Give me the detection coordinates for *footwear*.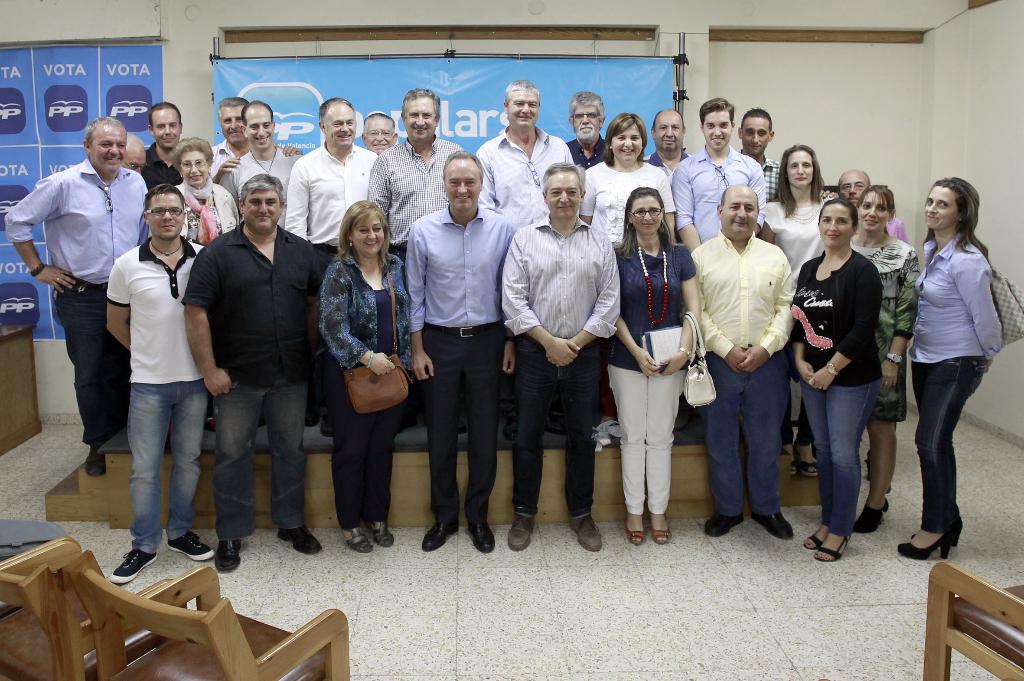
region(850, 507, 881, 534).
